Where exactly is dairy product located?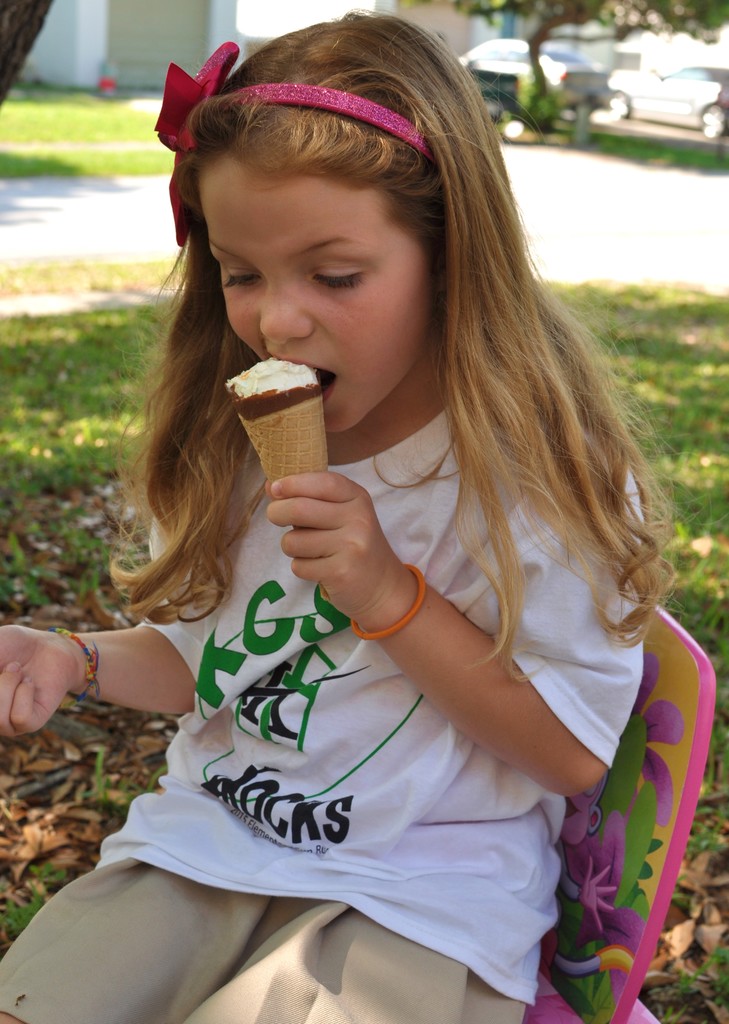
Its bounding box is [x1=215, y1=322, x2=352, y2=474].
